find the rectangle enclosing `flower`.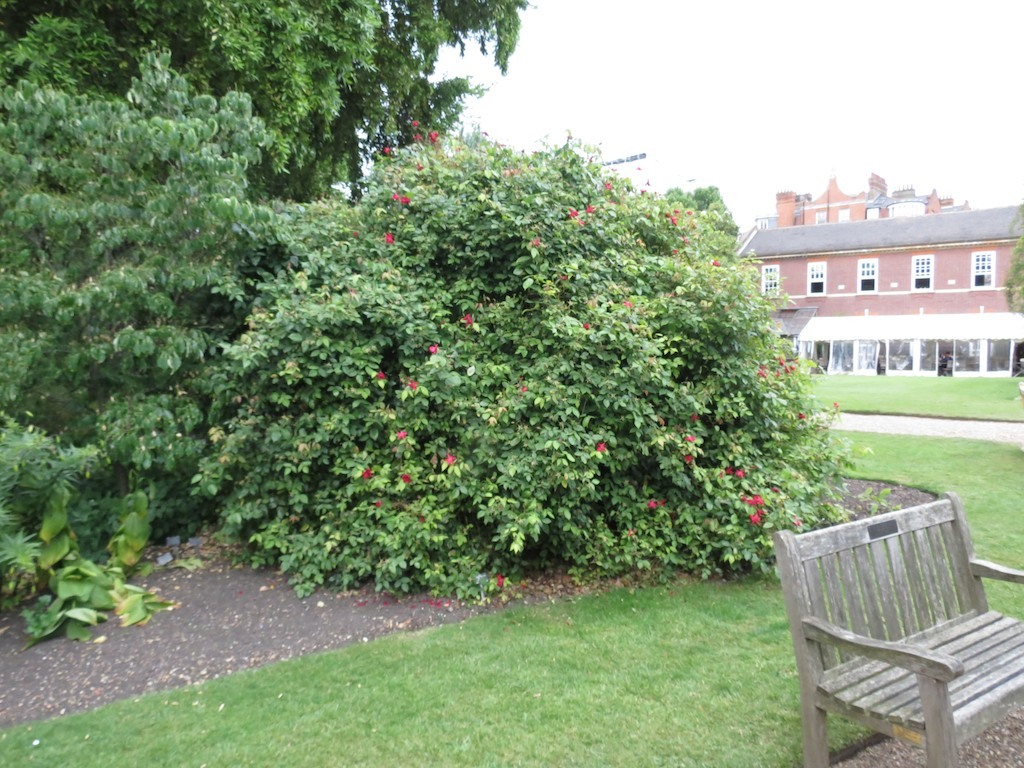
425/129/440/143.
